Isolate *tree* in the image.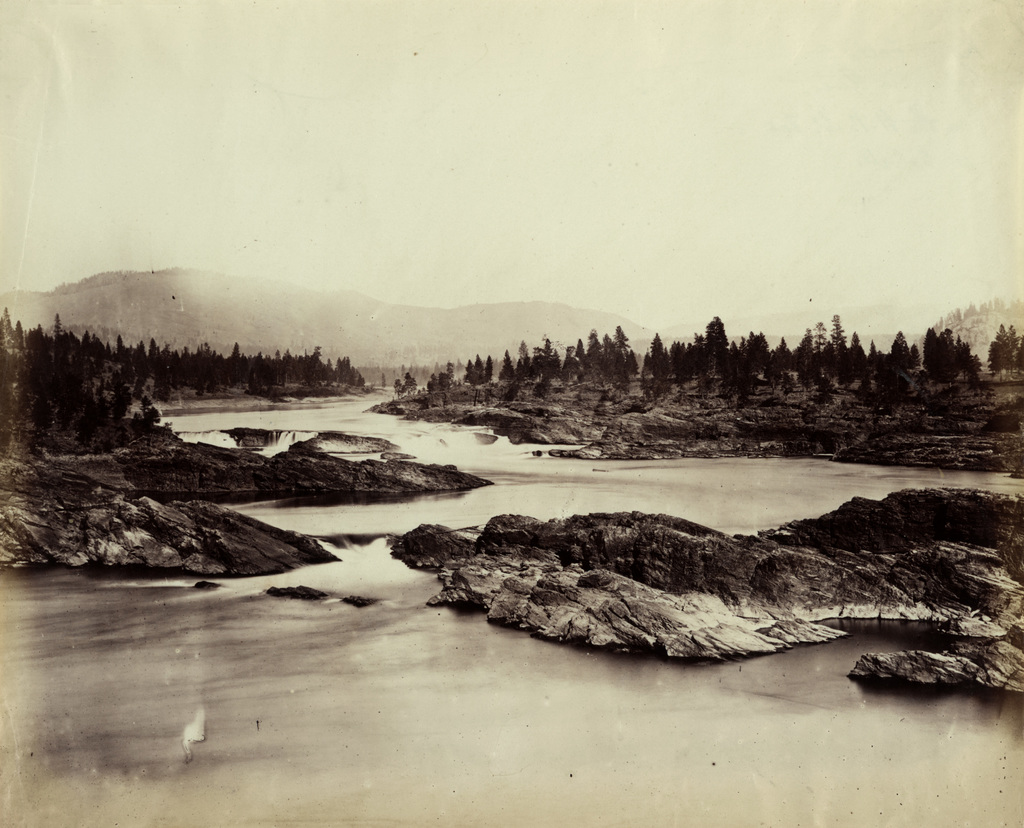
Isolated region: bbox=(705, 313, 737, 386).
